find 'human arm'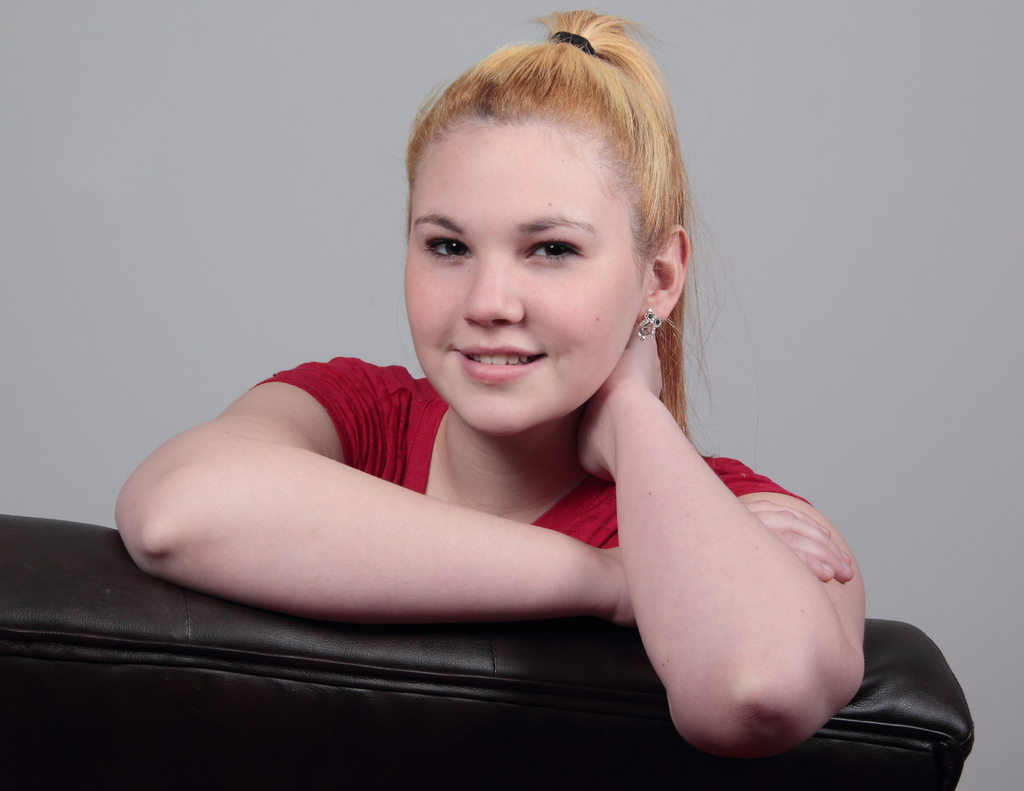
[left=103, top=346, right=864, bottom=618]
